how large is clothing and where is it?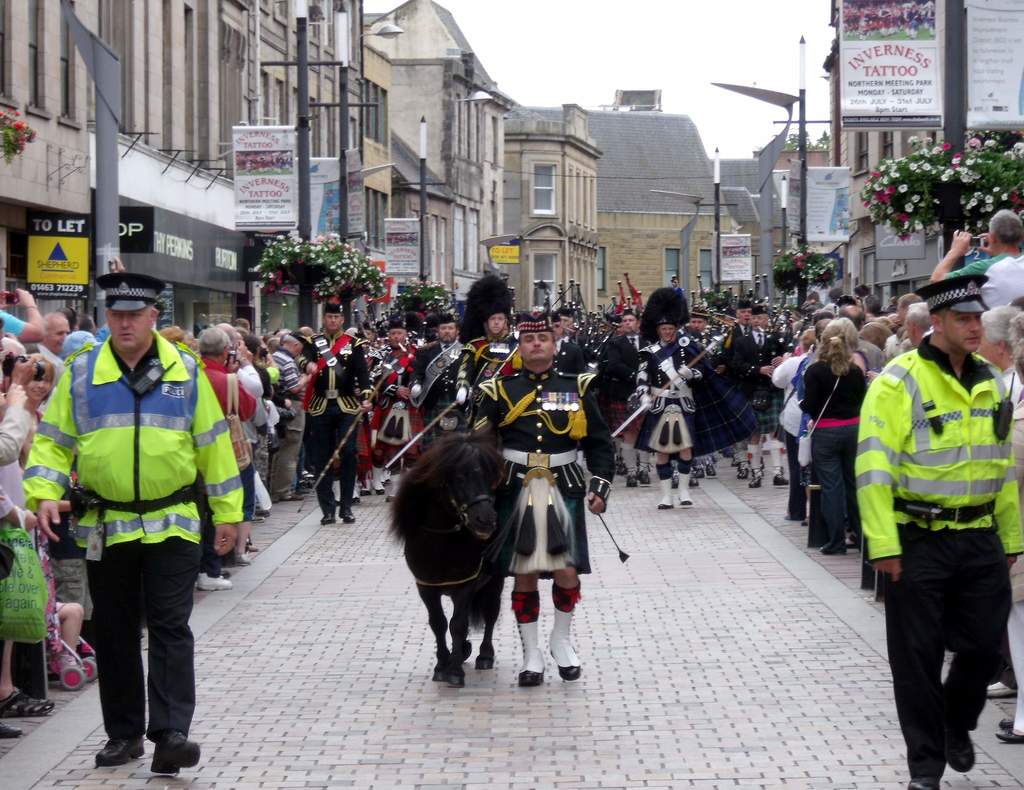
Bounding box: rect(18, 326, 244, 739).
